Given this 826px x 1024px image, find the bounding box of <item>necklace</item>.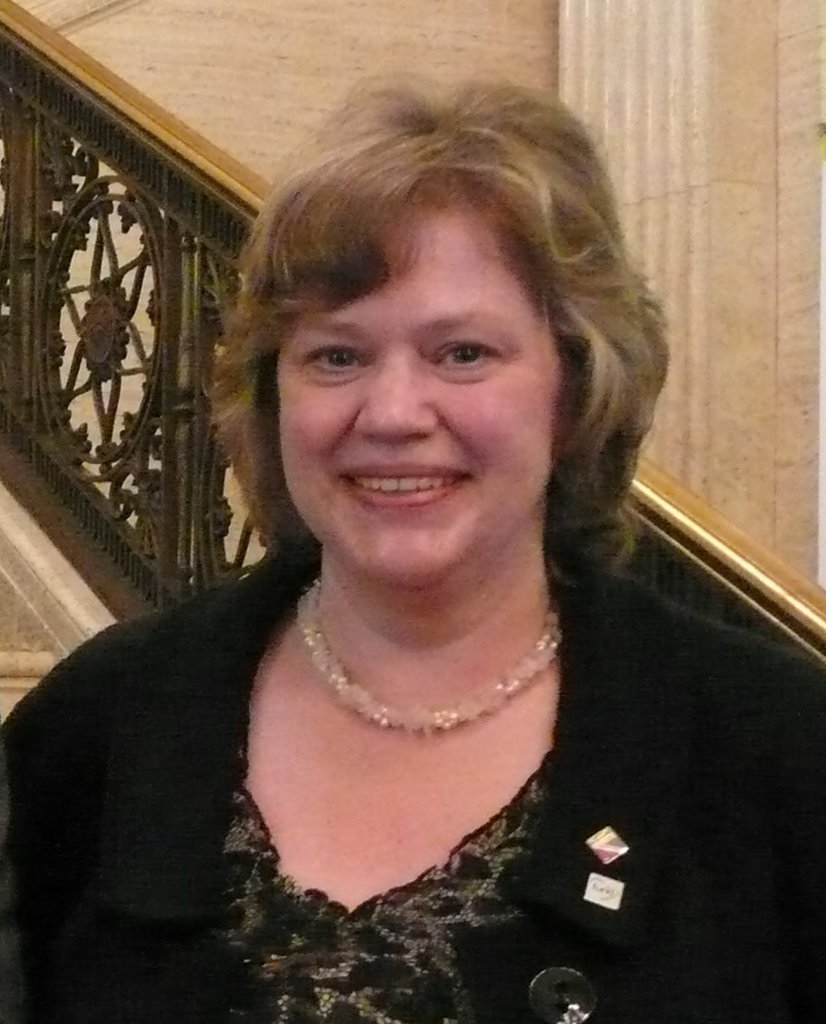
select_region(282, 596, 557, 770).
